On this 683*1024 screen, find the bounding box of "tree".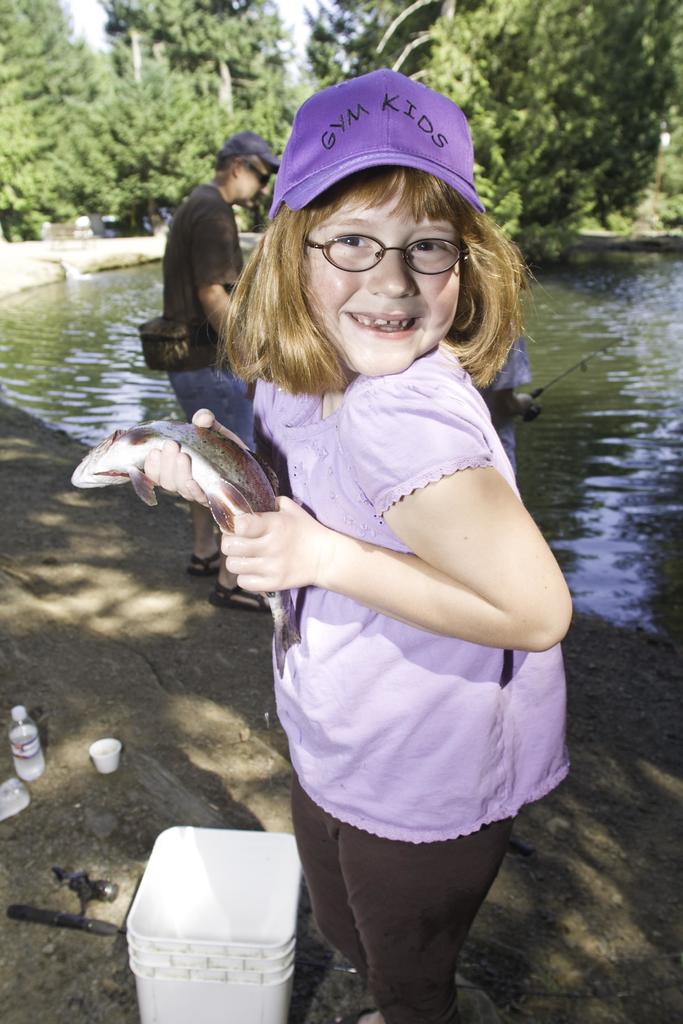
Bounding box: detection(0, 0, 60, 244).
